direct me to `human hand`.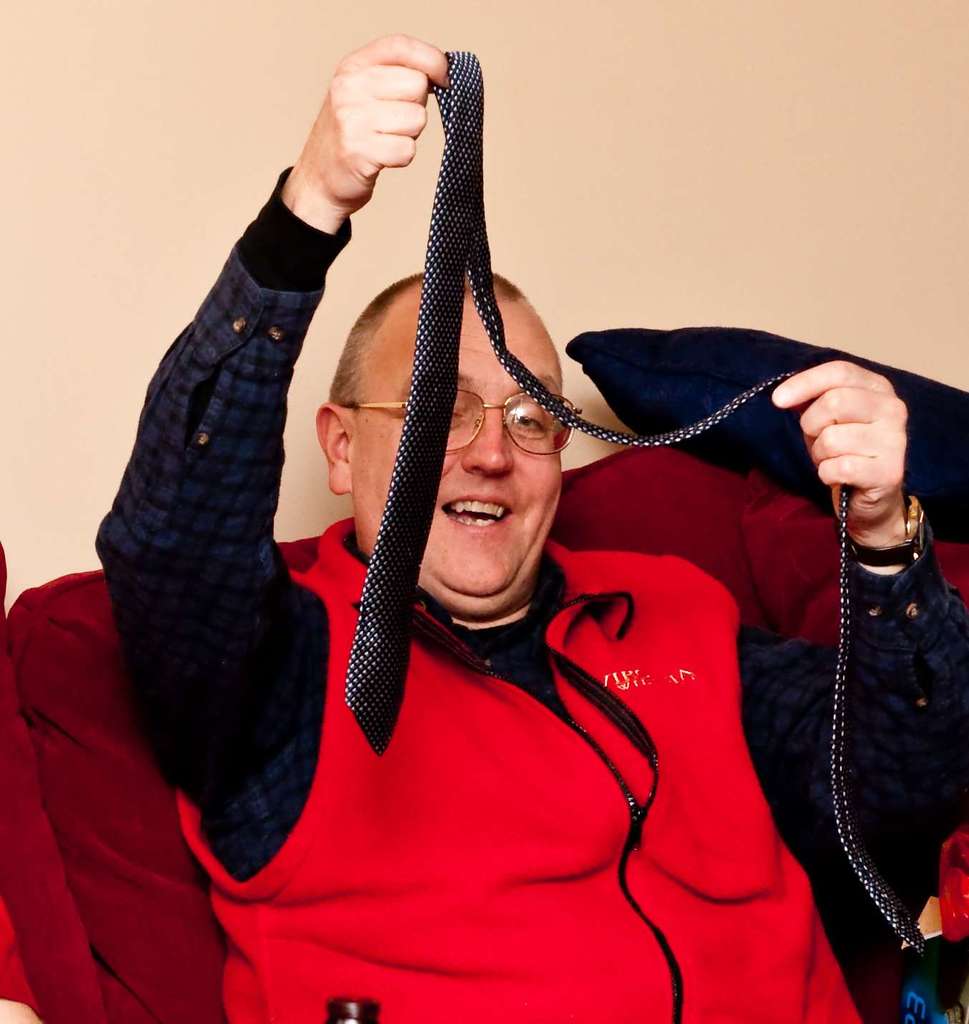
Direction: locate(801, 366, 929, 515).
